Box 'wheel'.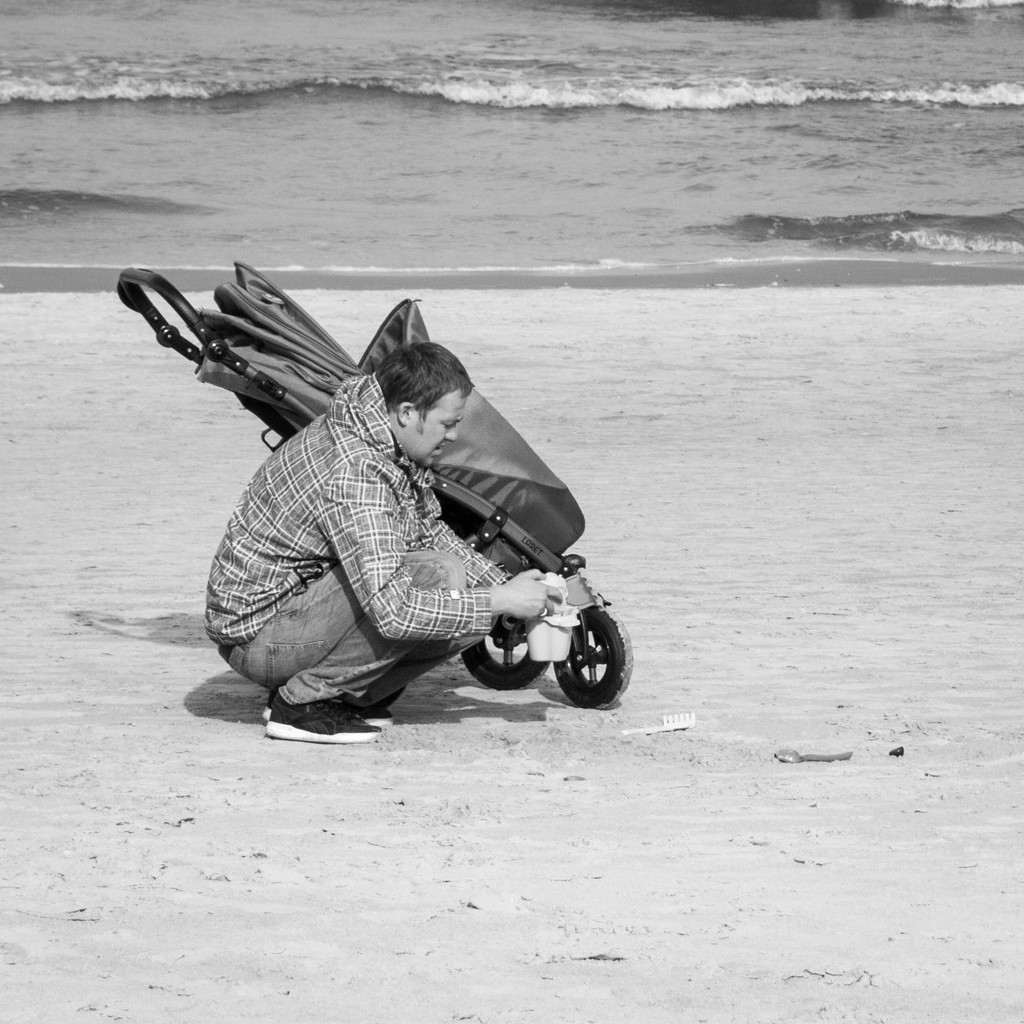
region(542, 609, 632, 711).
